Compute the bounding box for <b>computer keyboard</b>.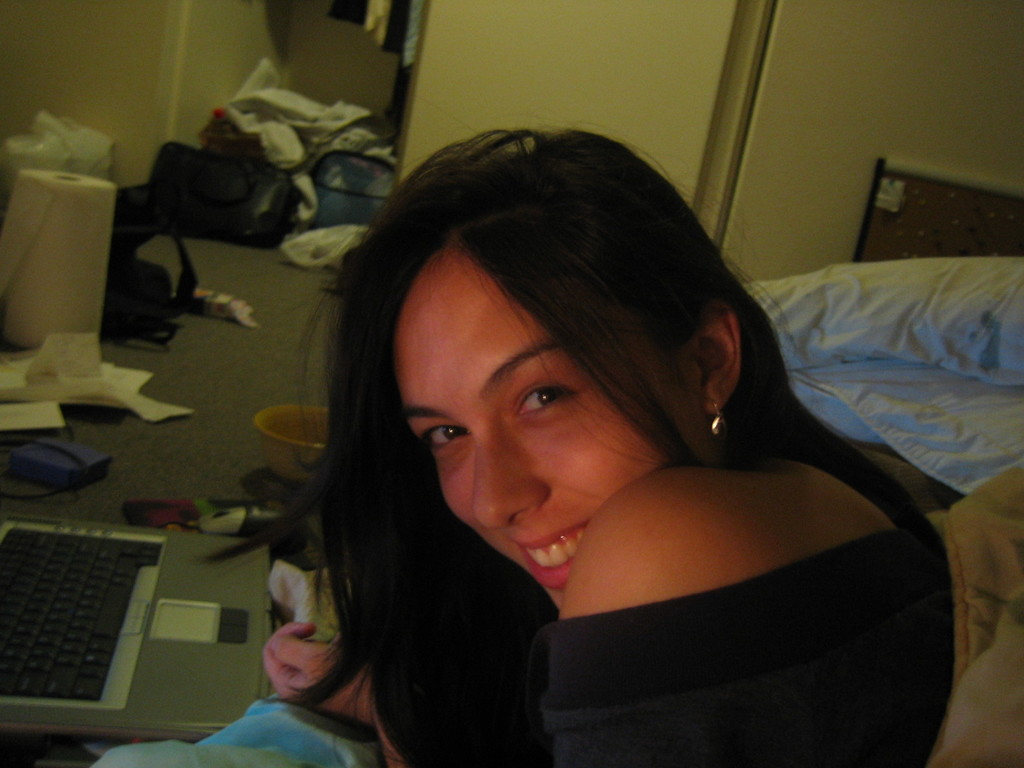
{"left": 0, "top": 526, "right": 164, "bottom": 702}.
